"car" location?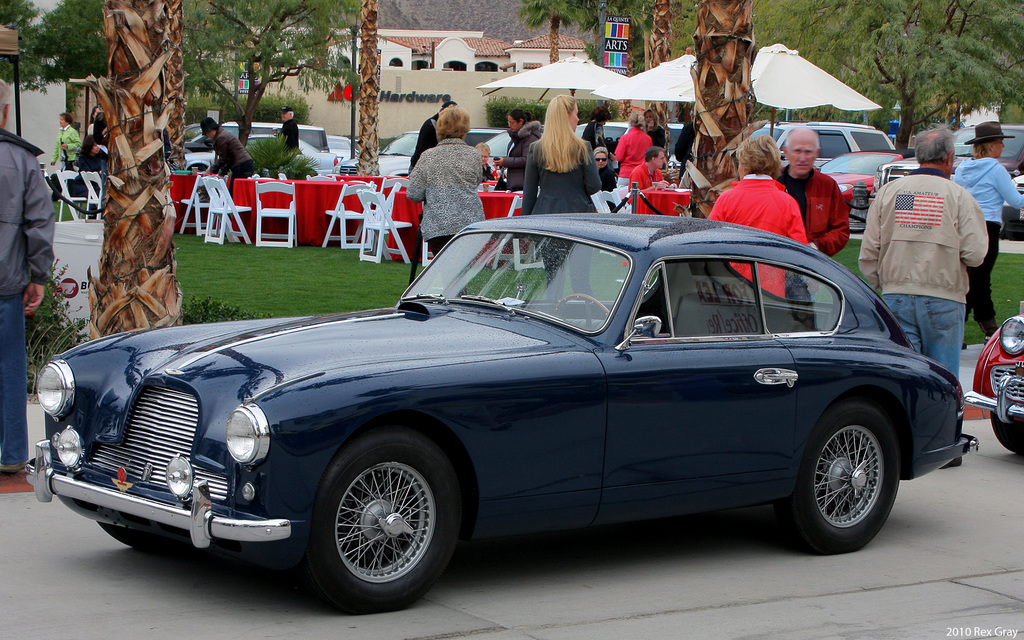
box(168, 116, 369, 173)
